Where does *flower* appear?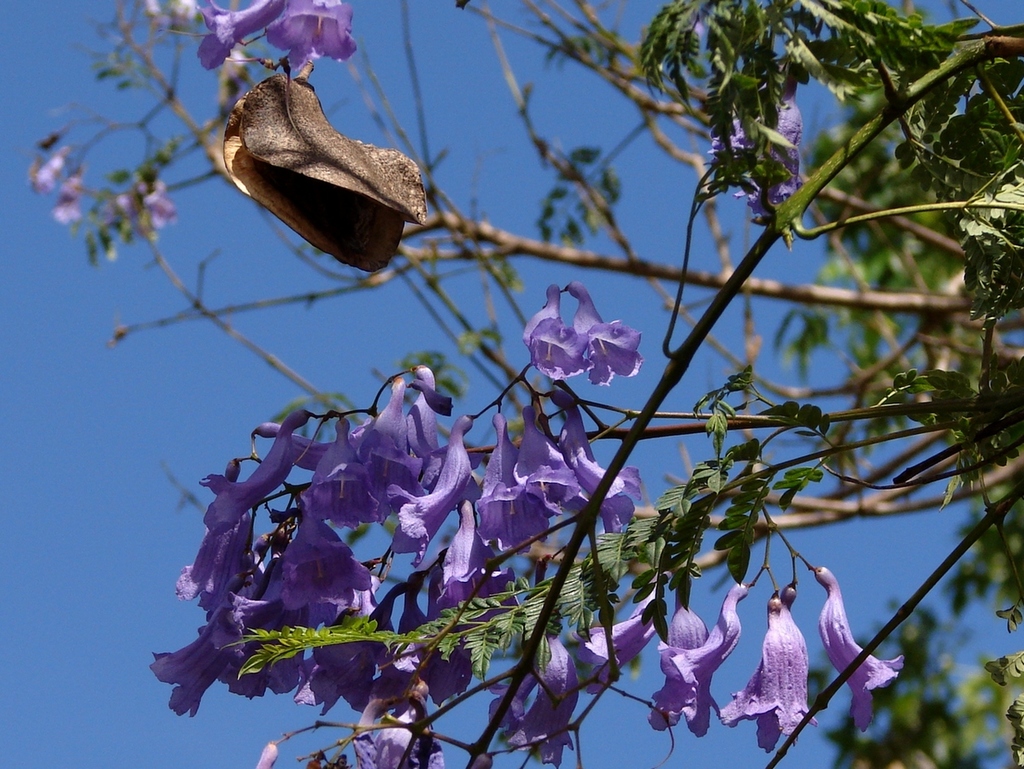
Appears at (516,281,643,398).
